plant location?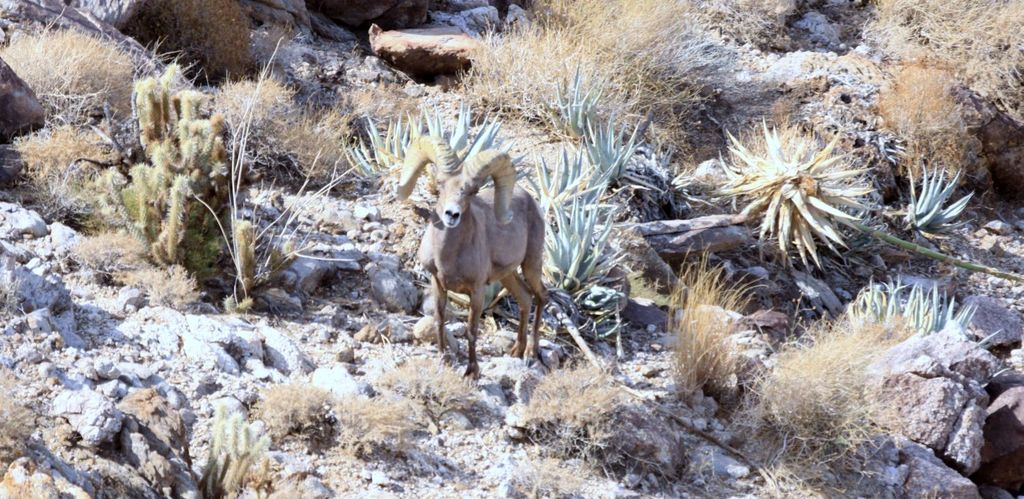
{"left": 336, "top": 97, "right": 527, "bottom": 196}
